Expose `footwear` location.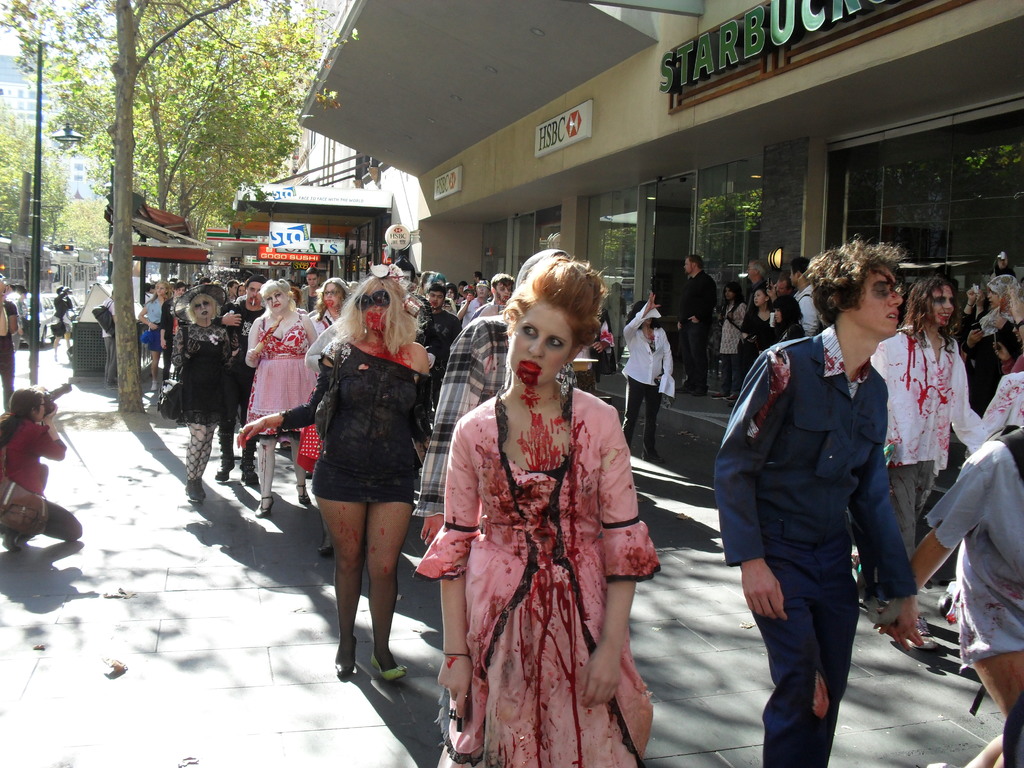
Exposed at pyautogui.locateOnScreen(902, 612, 941, 650).
